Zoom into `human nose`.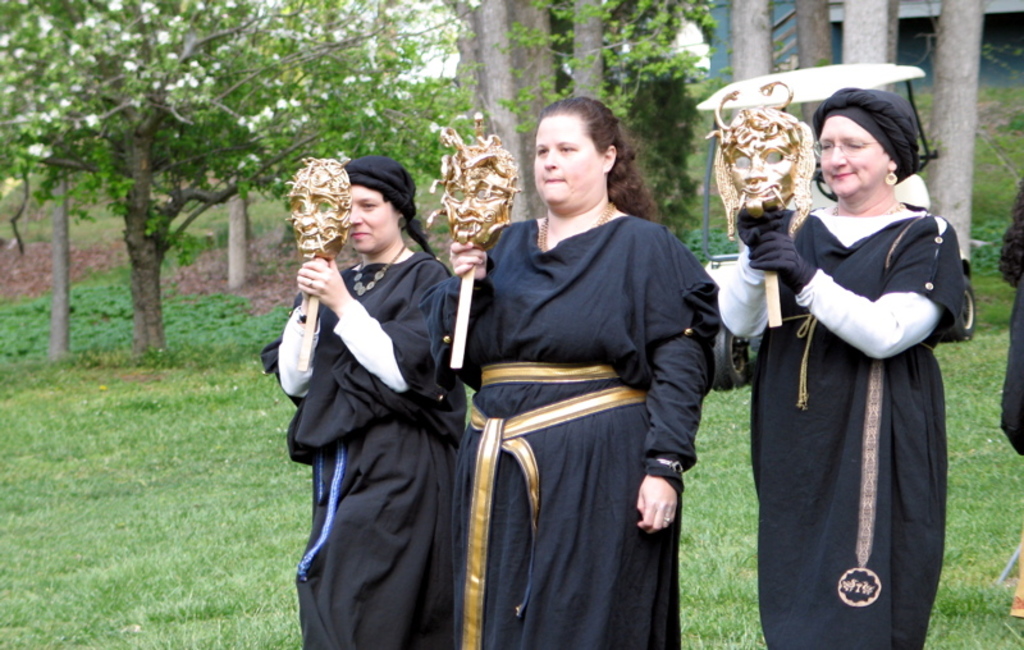
Zoom target: BBox(745, 156, 767, 184).
